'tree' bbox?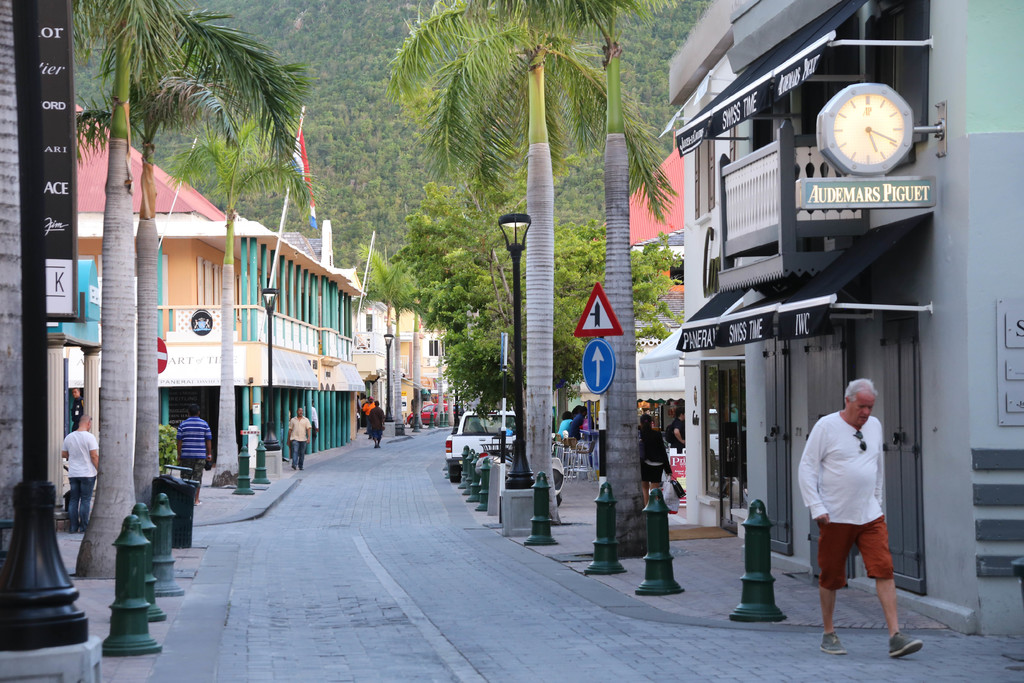
72:55:246:502
